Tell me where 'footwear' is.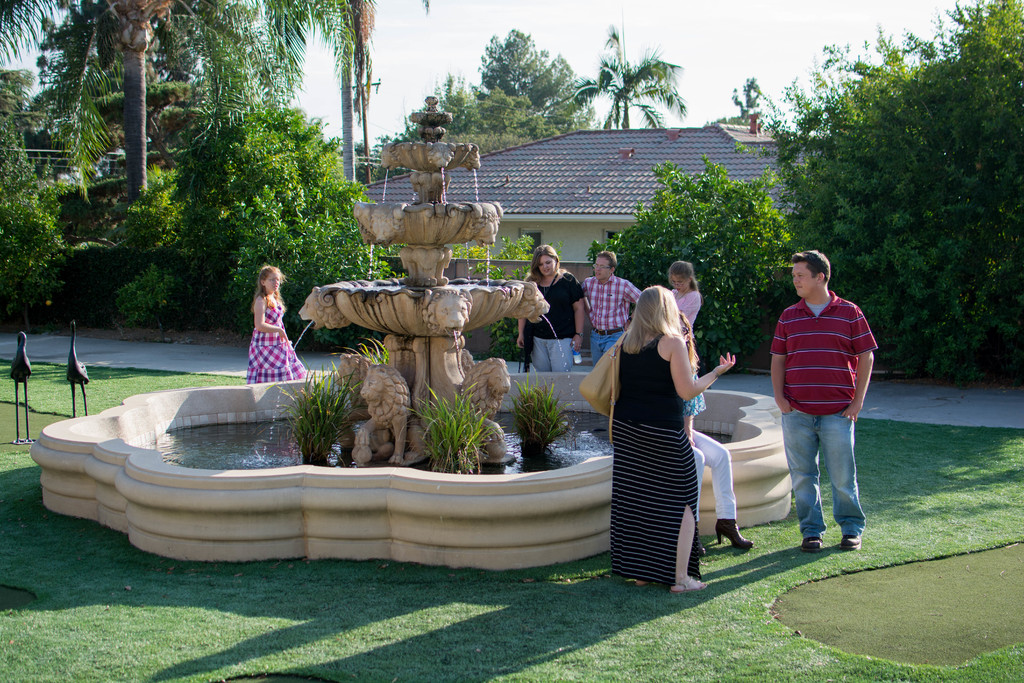
'footwear' is at [674,571,706,592].
